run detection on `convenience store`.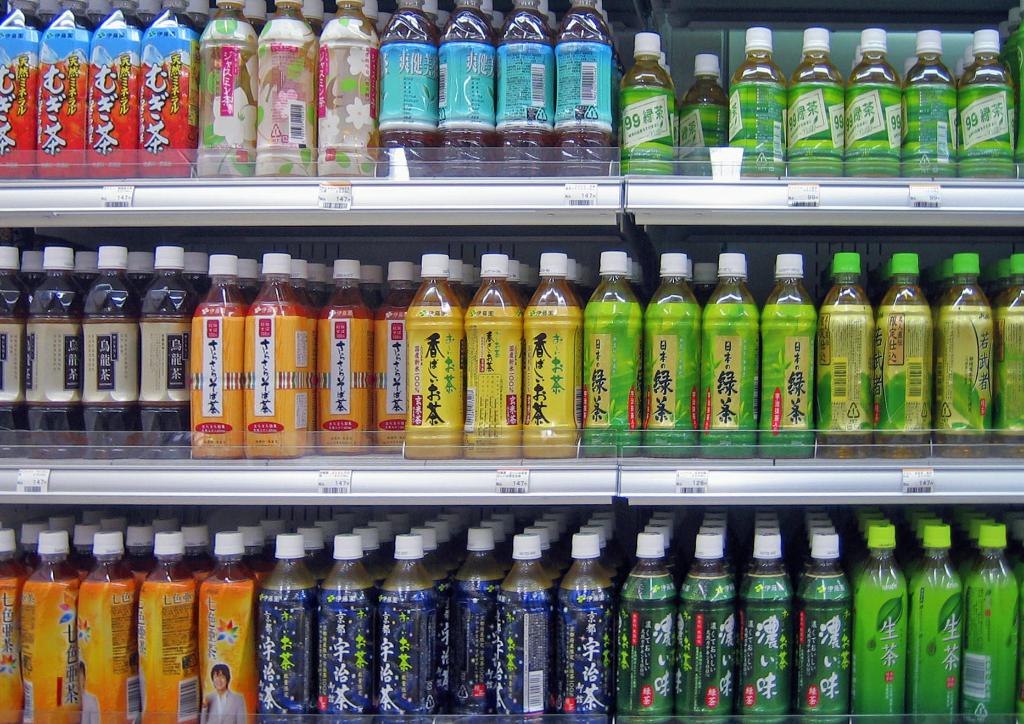
Result: crop(0, 0, 1023, 723).
